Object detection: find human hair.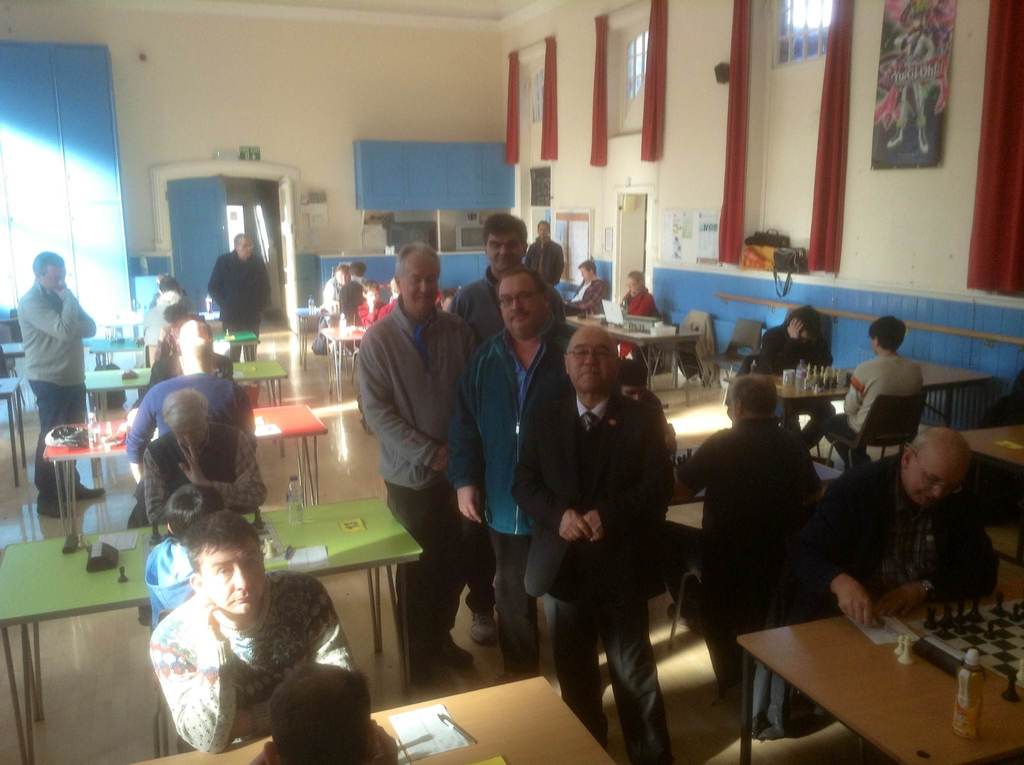
628, 270, 644, 282.
